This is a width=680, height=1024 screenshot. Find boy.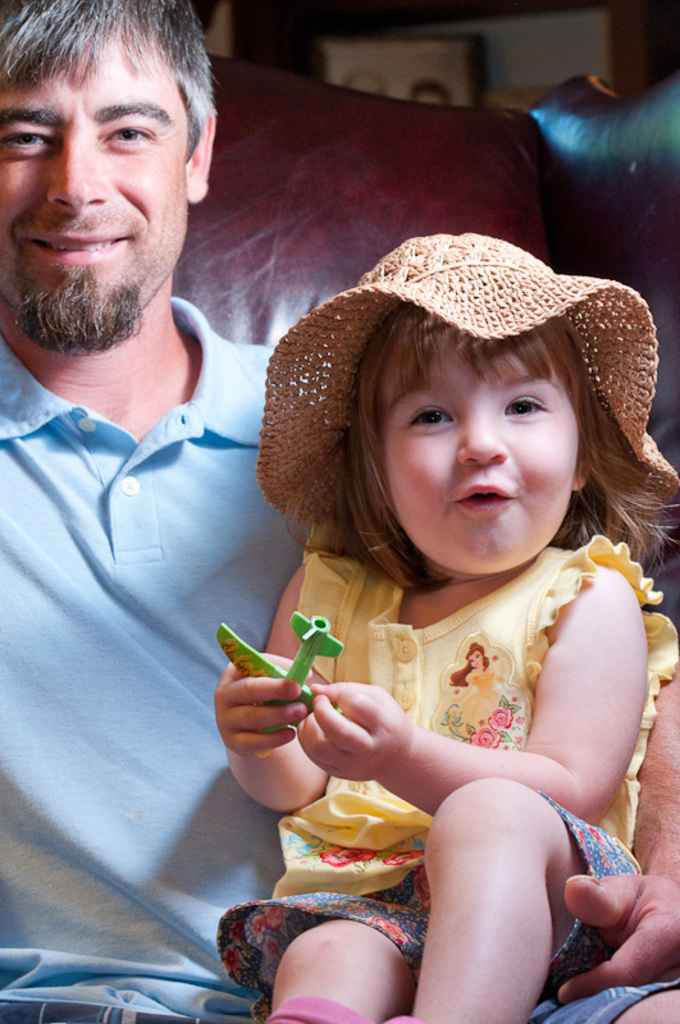
Bounding box: select_region(0, 0, 679, 1023).
